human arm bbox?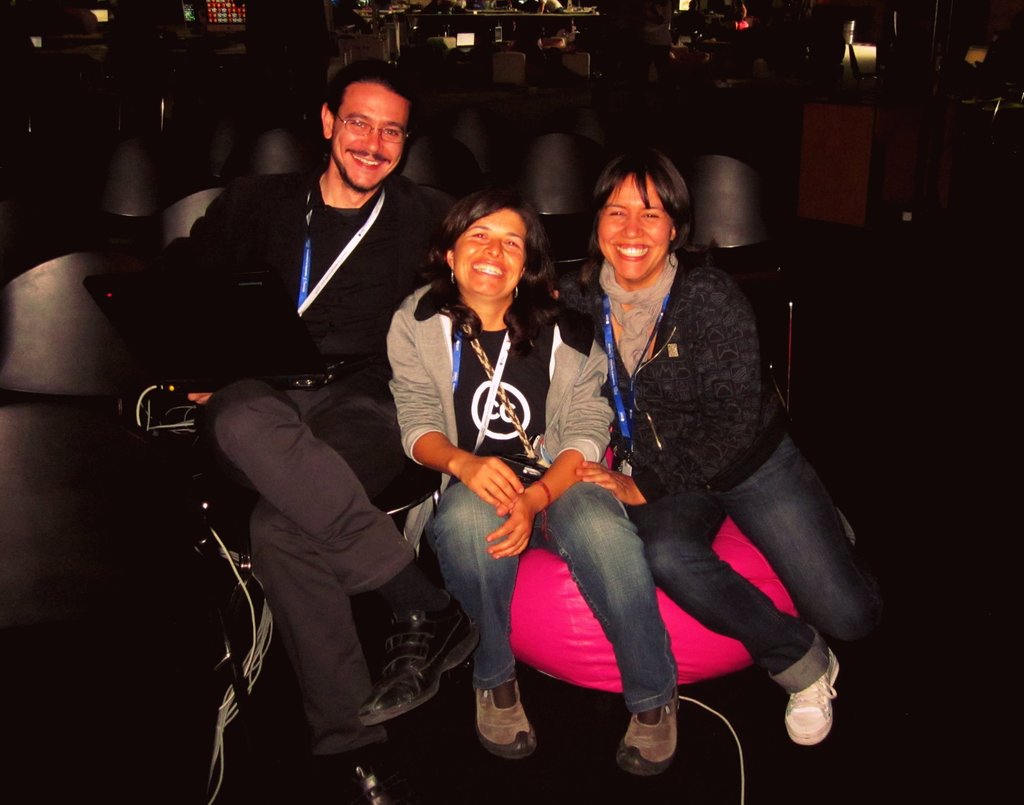
rect(487, 320, 612, 560)
